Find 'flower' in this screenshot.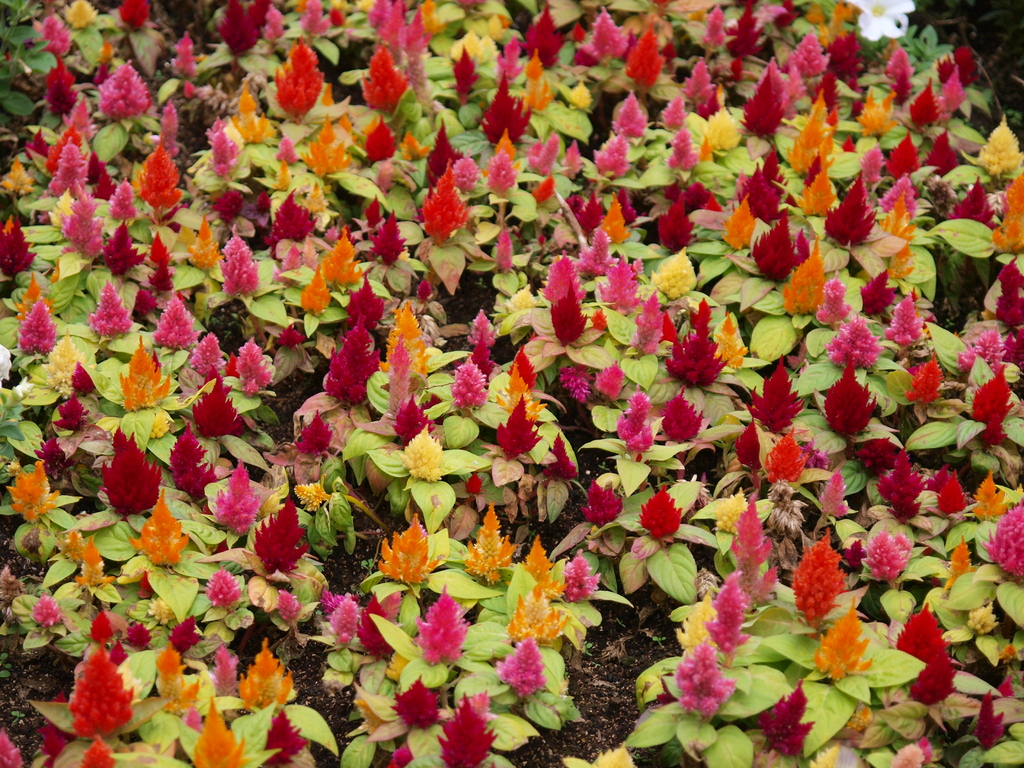
The bounding box for 'flower' is rect(499, 395, 543, 457).
